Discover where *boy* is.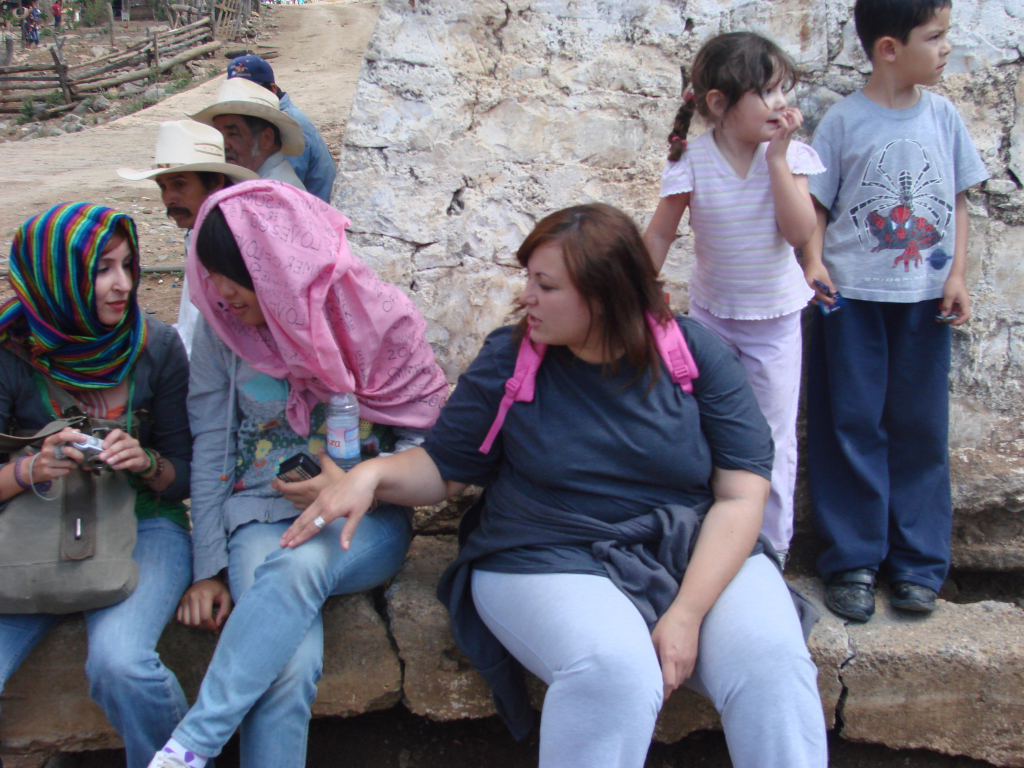
Discovered at bbox(785, 8, 994, 612).
